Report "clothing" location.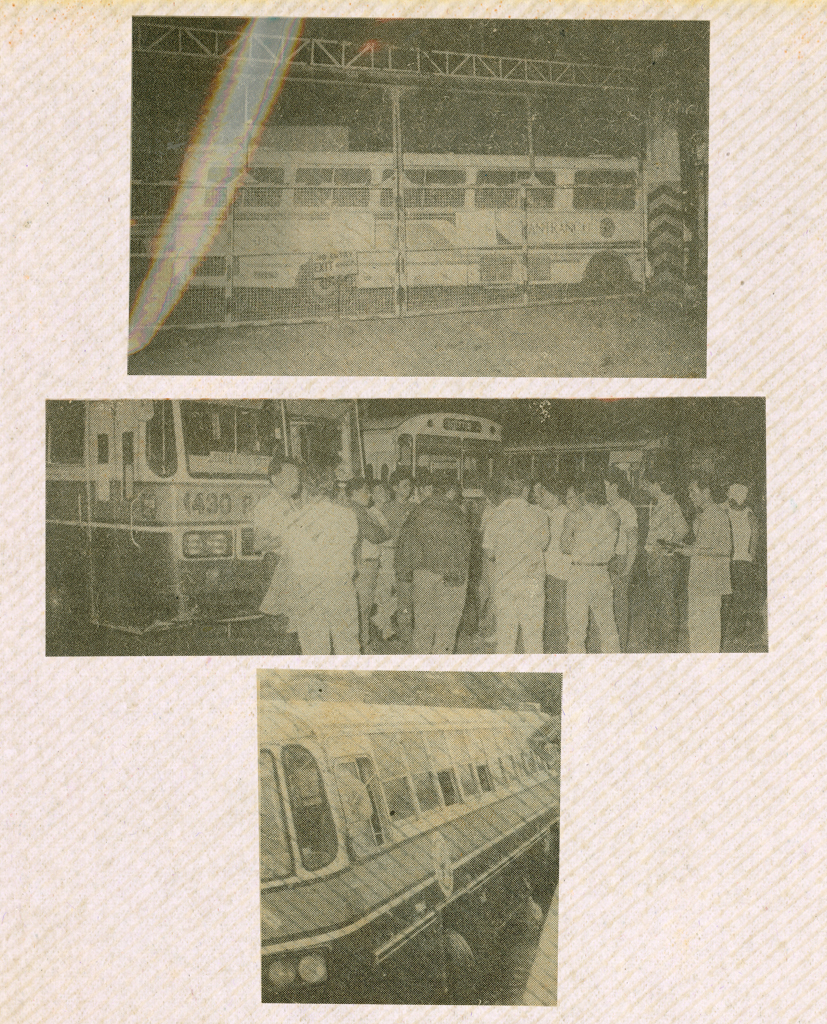
Report: <box>688,508,734,648</box>.
